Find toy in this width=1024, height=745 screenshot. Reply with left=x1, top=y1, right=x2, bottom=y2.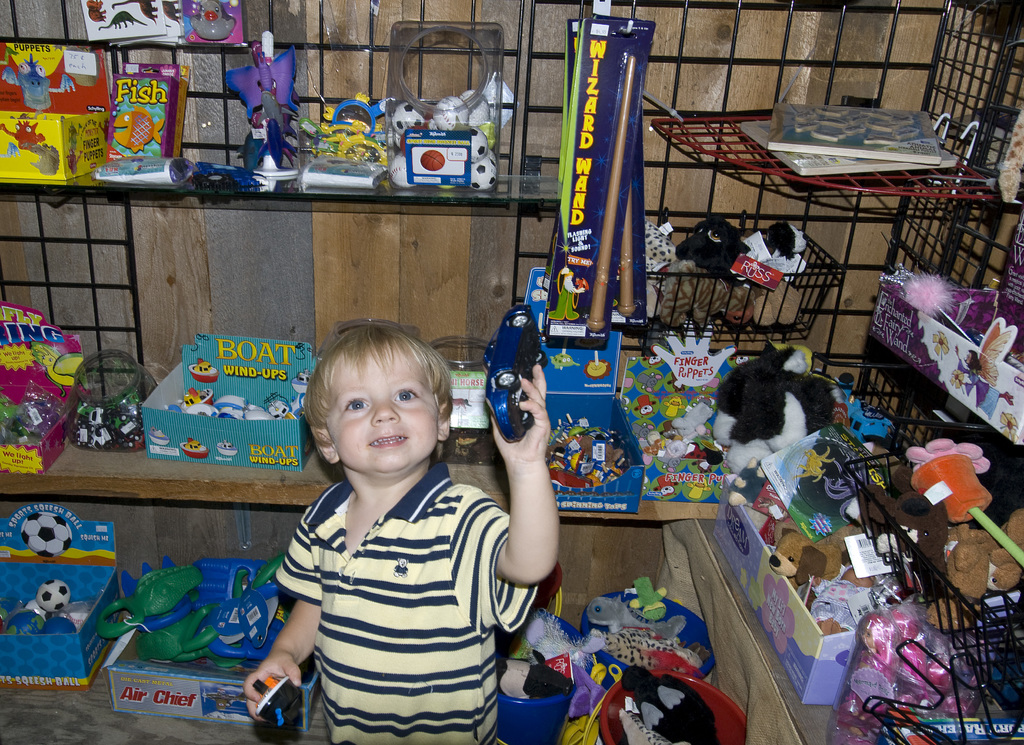
left=218, top=396, right=253, bottom=415.
